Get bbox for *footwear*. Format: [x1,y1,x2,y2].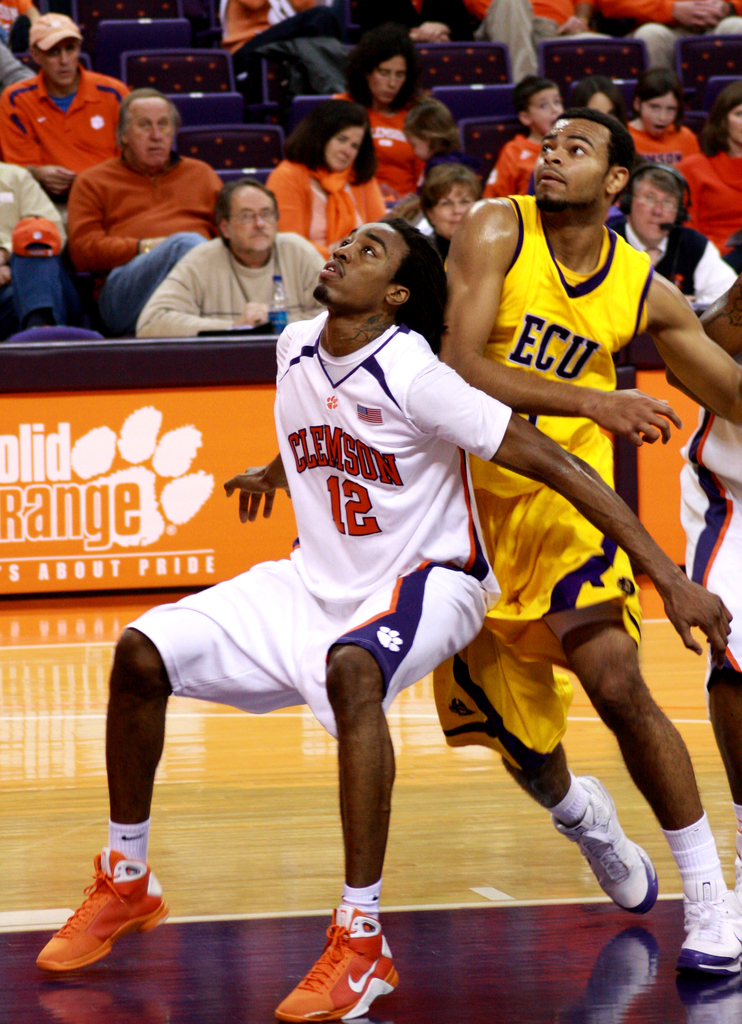
[27,862,170,965].
